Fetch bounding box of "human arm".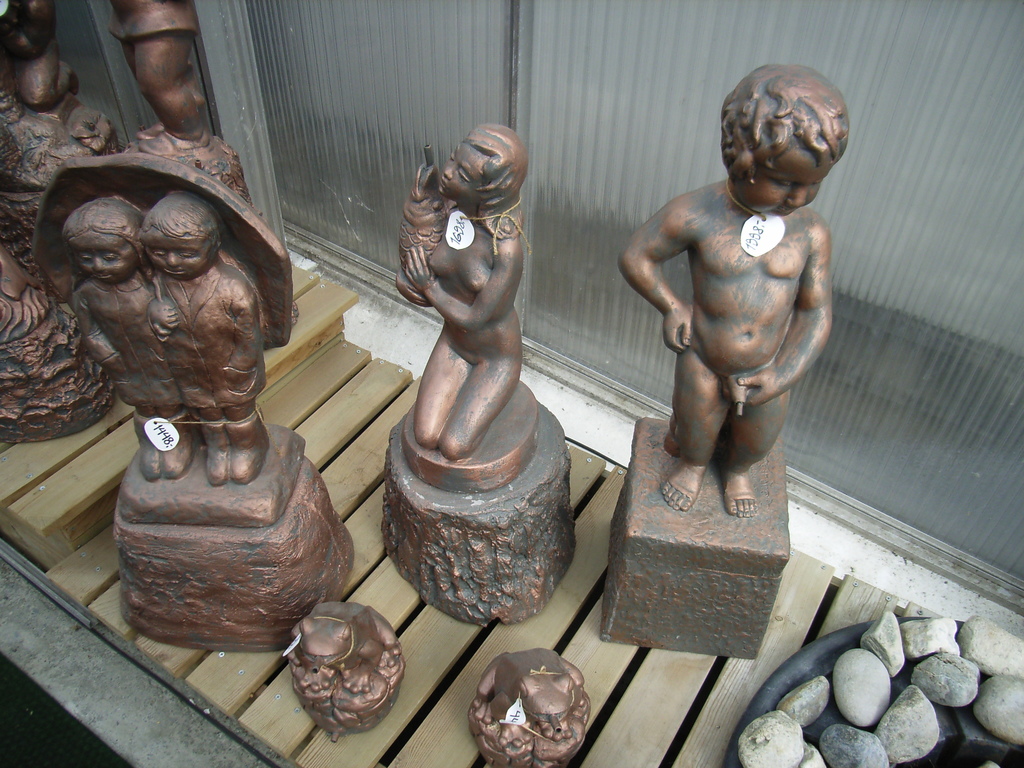
Bbox: (147,298,177,329).
